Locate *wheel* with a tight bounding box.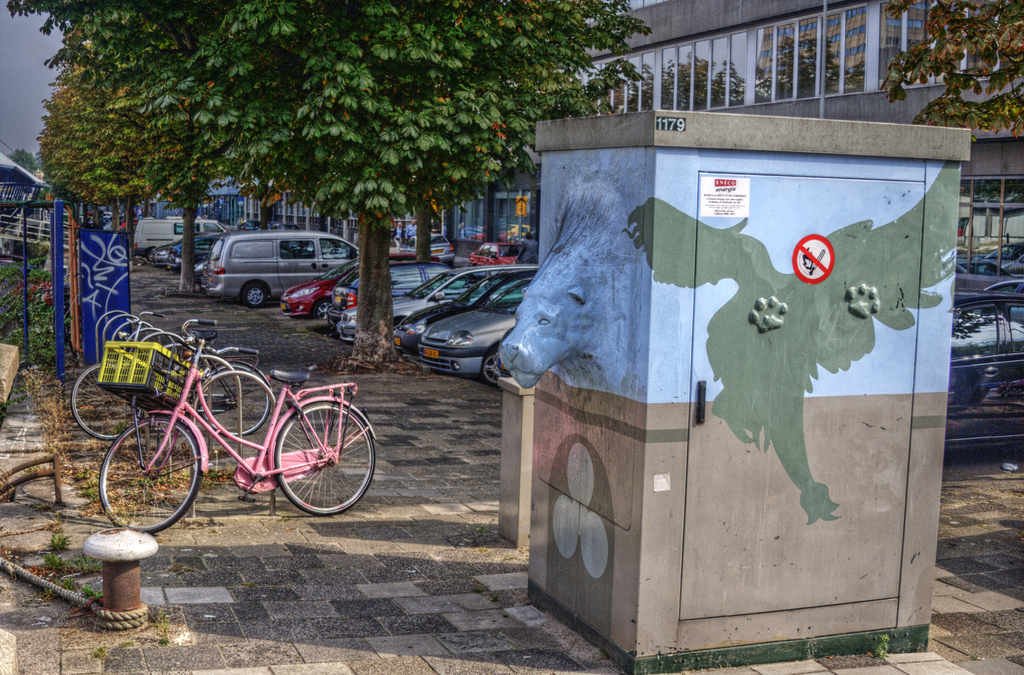
region(252, 402, 360, 520).
